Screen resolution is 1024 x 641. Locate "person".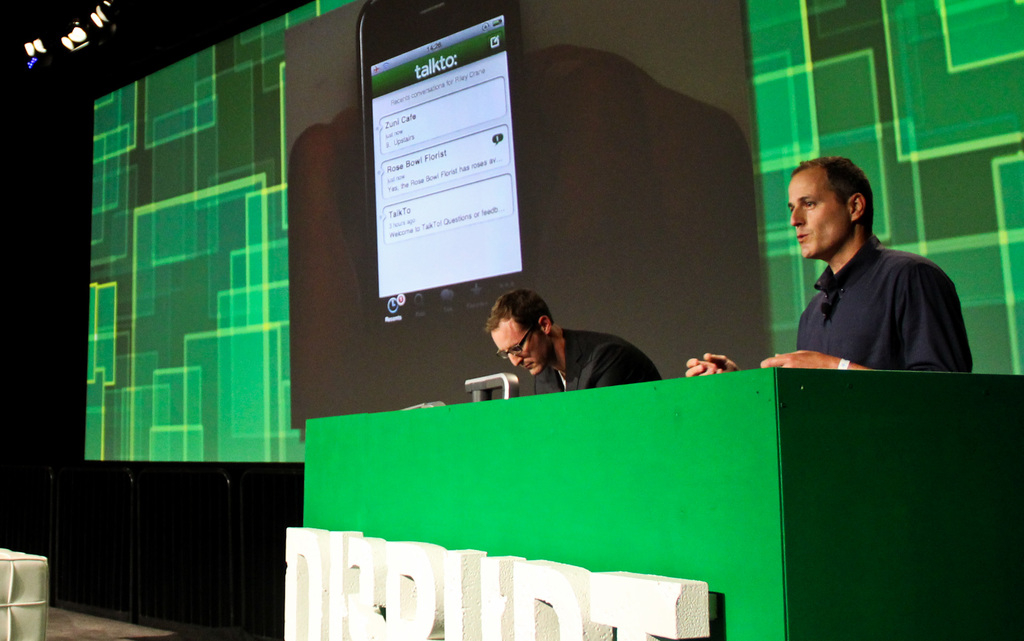
crop(484, 290, 664, 395).
